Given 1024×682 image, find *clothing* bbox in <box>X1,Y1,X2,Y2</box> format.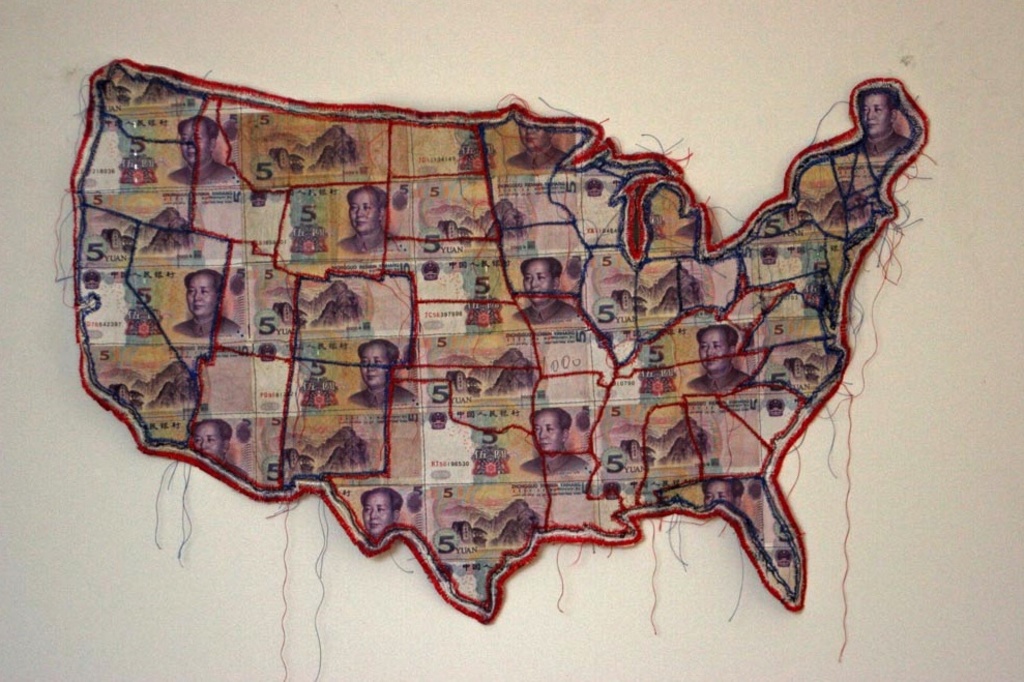
<box>519,451,589,477</box>.
